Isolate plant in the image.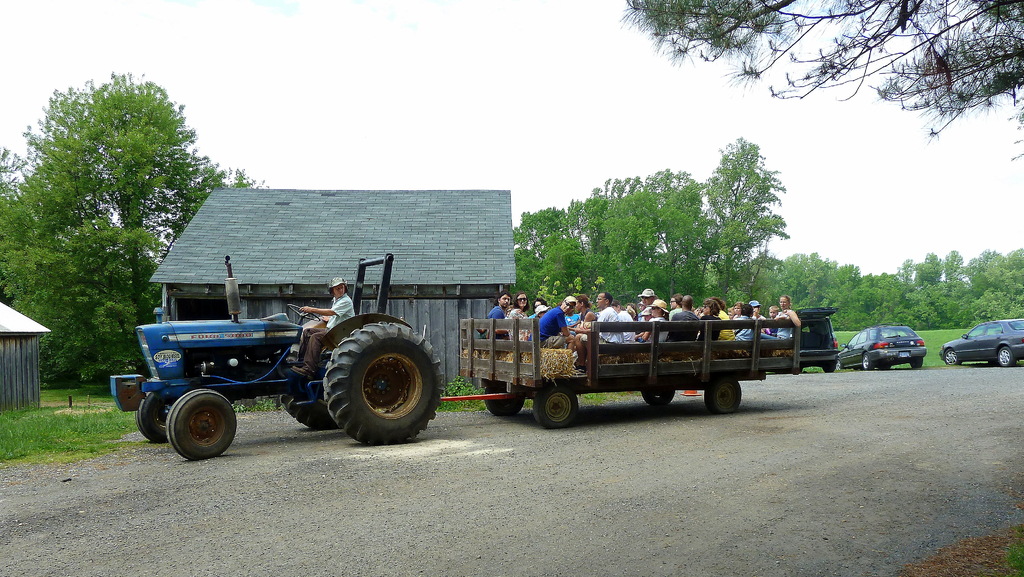
Isolated region: locate(573, 383, 641, 407).
